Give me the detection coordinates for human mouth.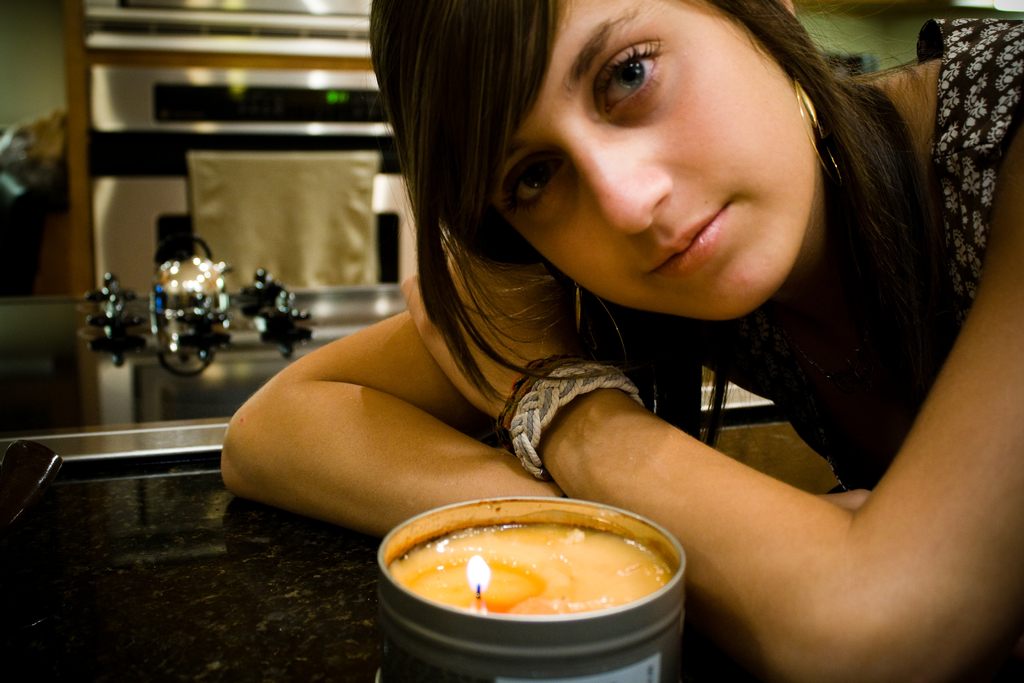
locate(644, 205, 724, 277).
